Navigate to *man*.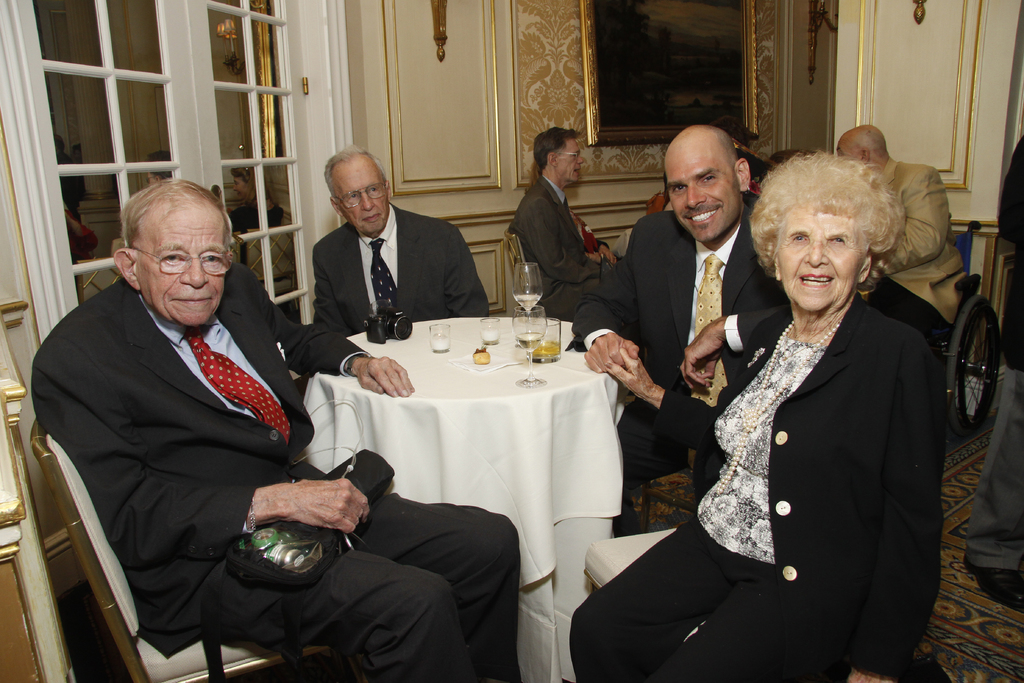
Navigation target: [828,115,970,345].
